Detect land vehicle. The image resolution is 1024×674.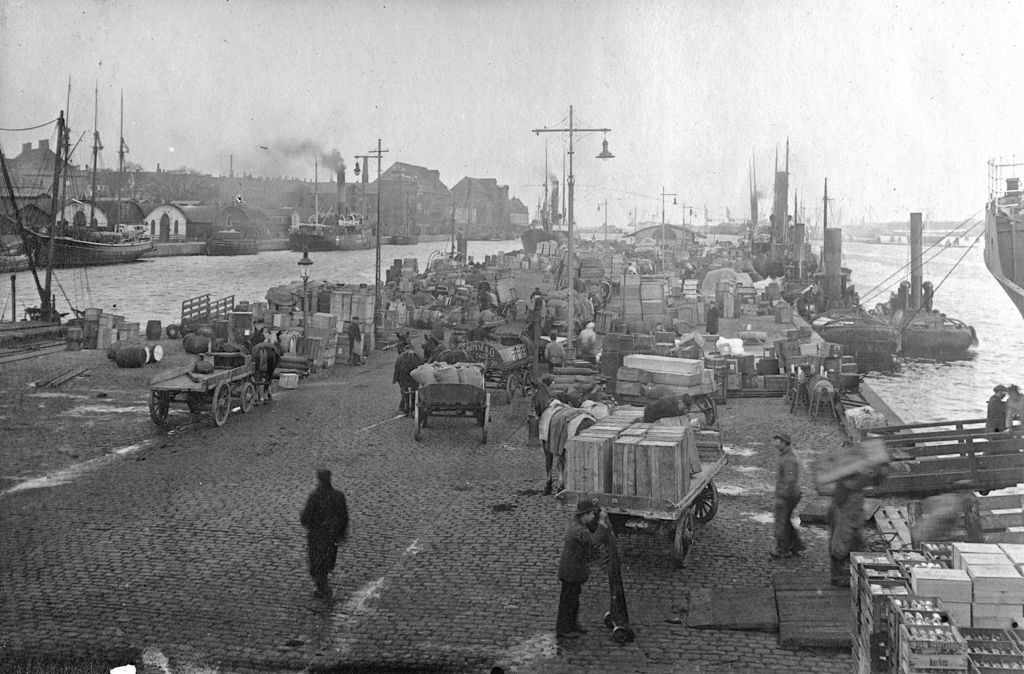
<box>412,364,493,445</box>.
